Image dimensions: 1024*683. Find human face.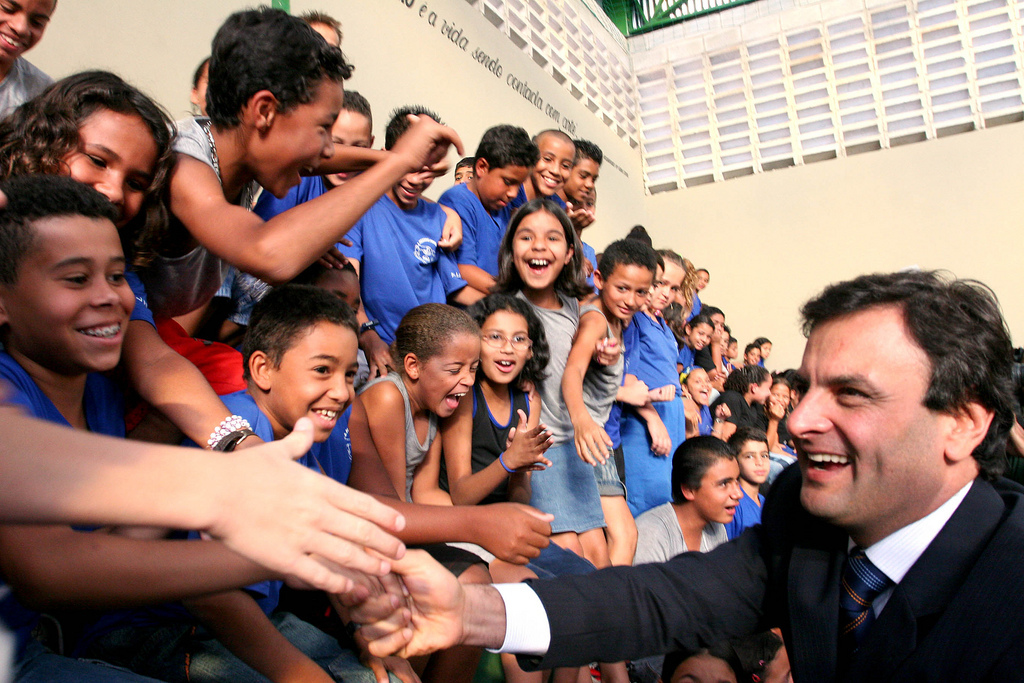
BBox(0, 0, 56, 65).
